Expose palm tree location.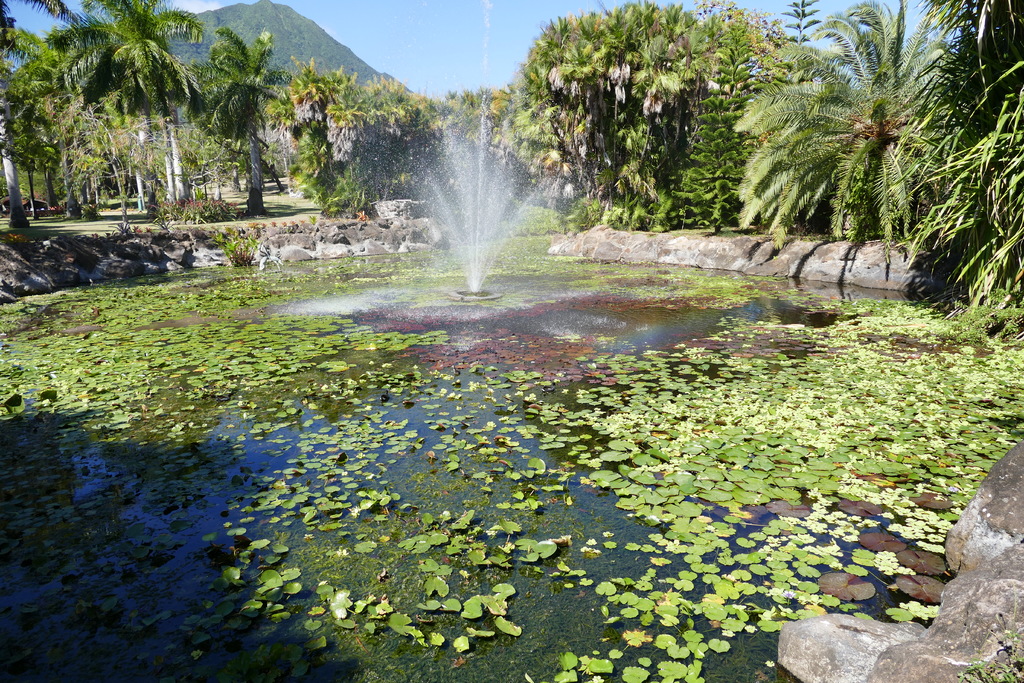
Exposed at detection(7, 0, 76, 269).
